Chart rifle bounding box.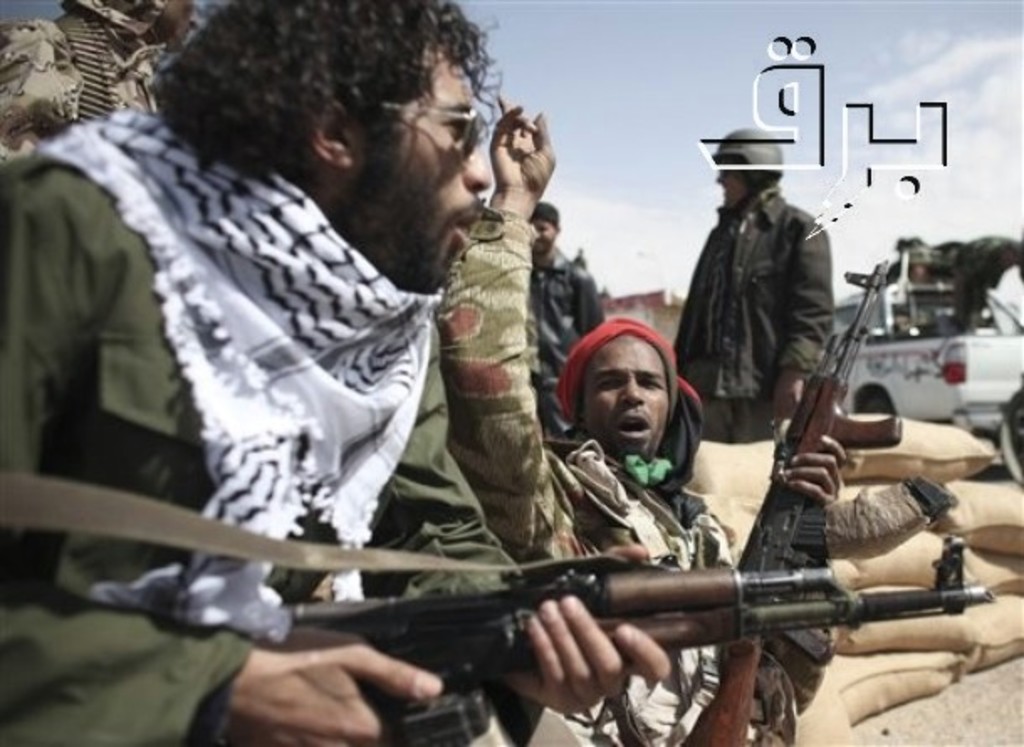
Charted: left=655, top=253, right=888, bottom=745.
